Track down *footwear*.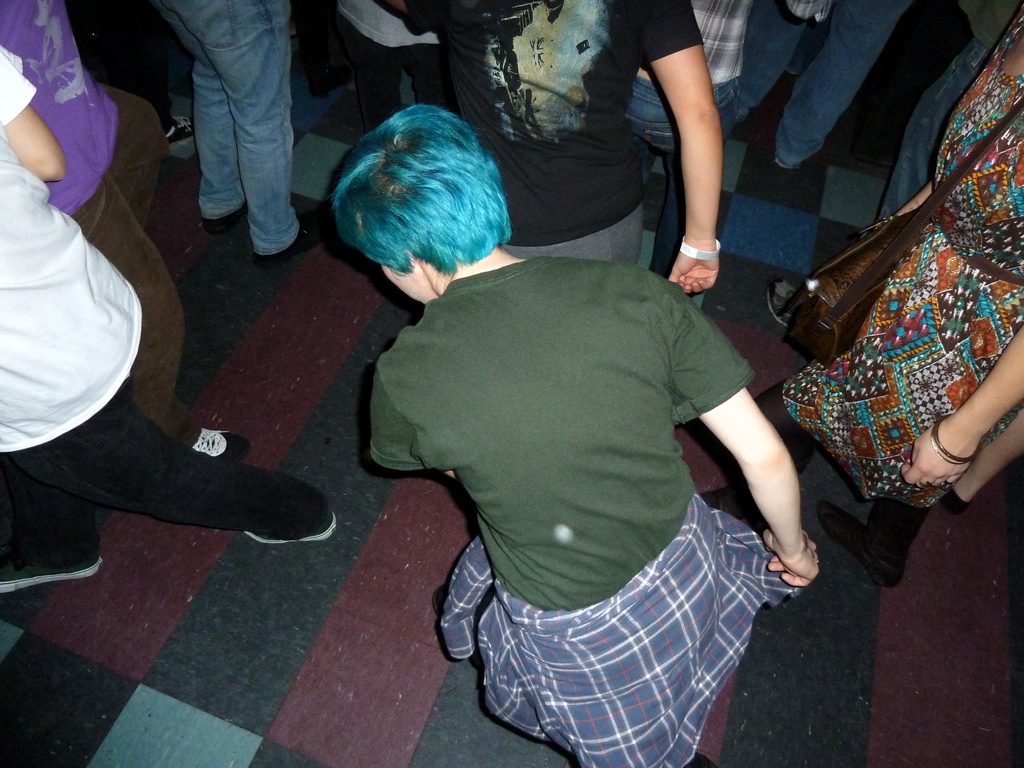
Tracked to (left=168, top=114, right=191, bottom=149).
